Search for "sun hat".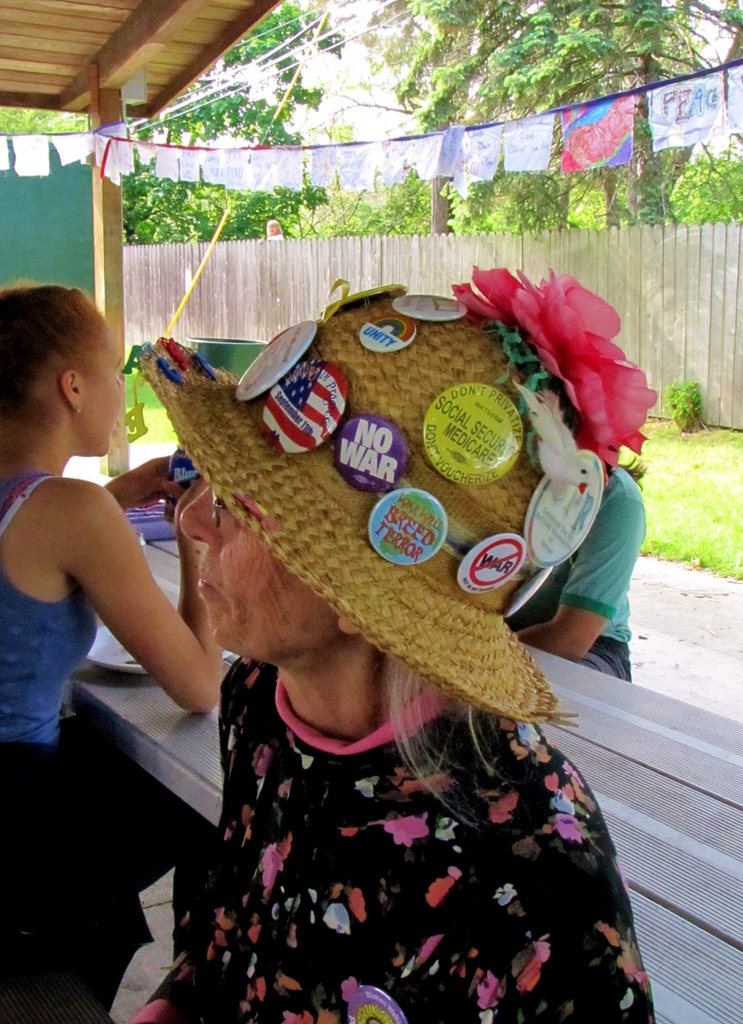
Found at BBox(120, 262, 662, 739).
